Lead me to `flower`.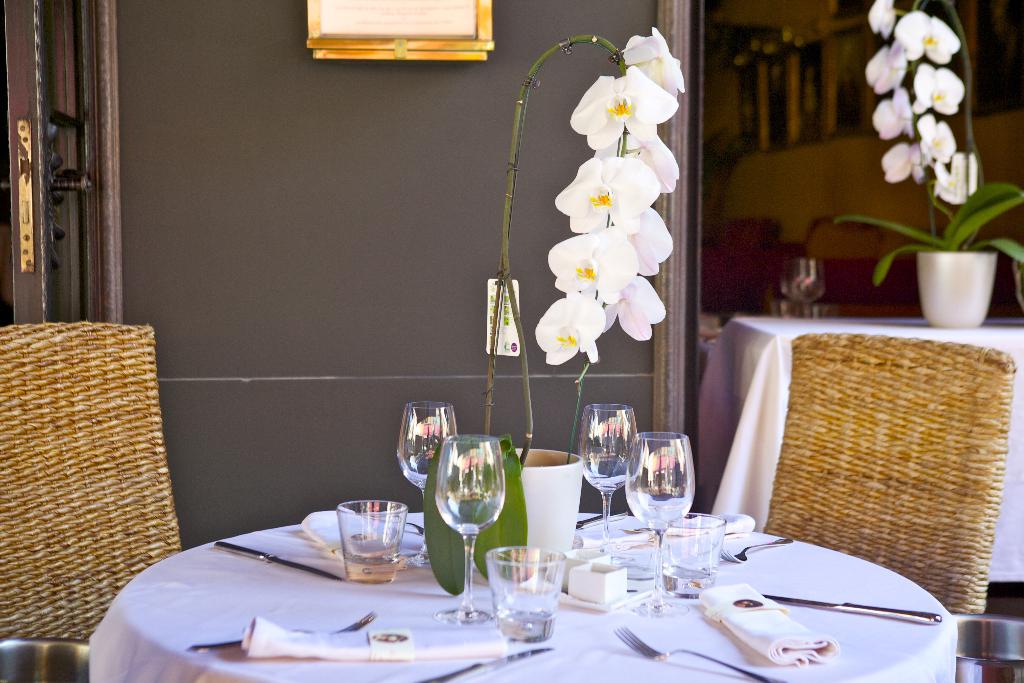
Lead to {"left": 897, "top": 10, "right": 964, "bottom": 58}.
